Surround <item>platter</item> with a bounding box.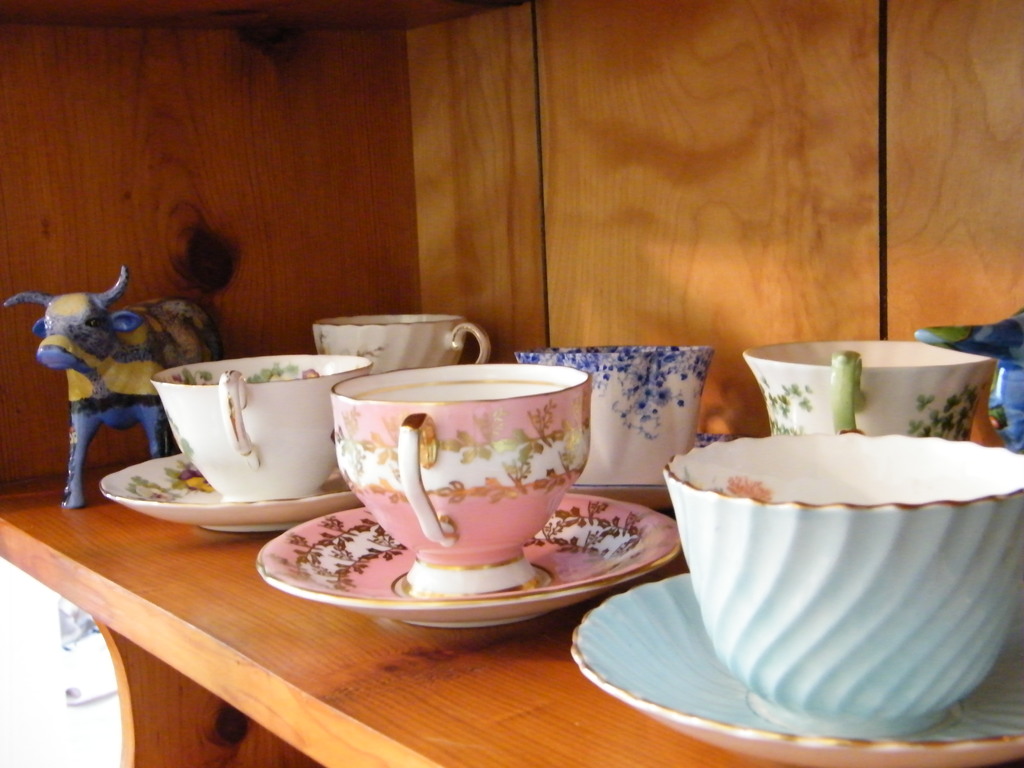
(571,568,1023,766).
